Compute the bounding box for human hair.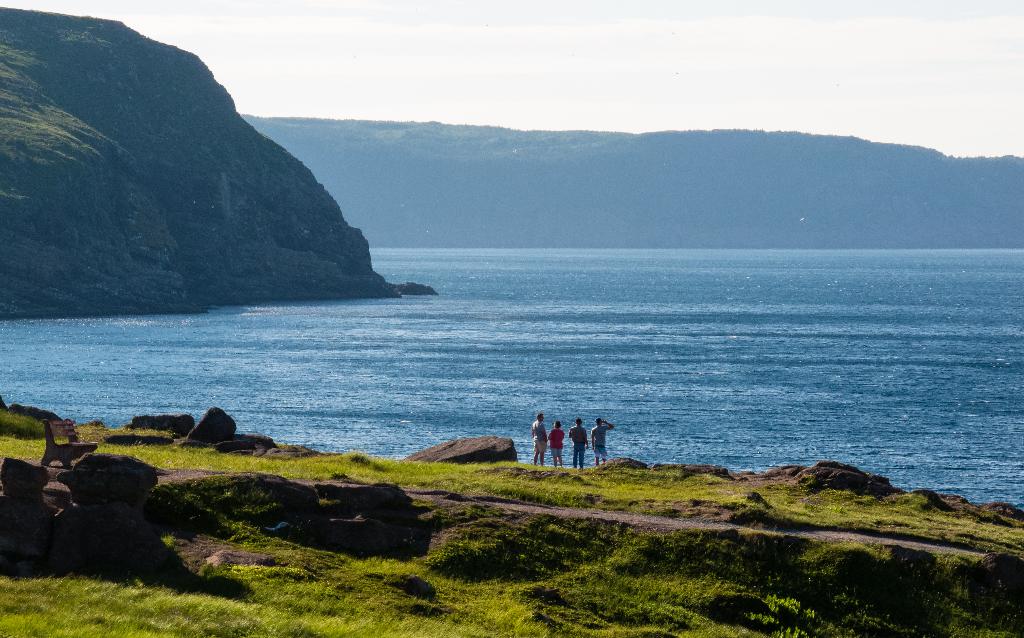
select_region(553, 420, 562, 429).
